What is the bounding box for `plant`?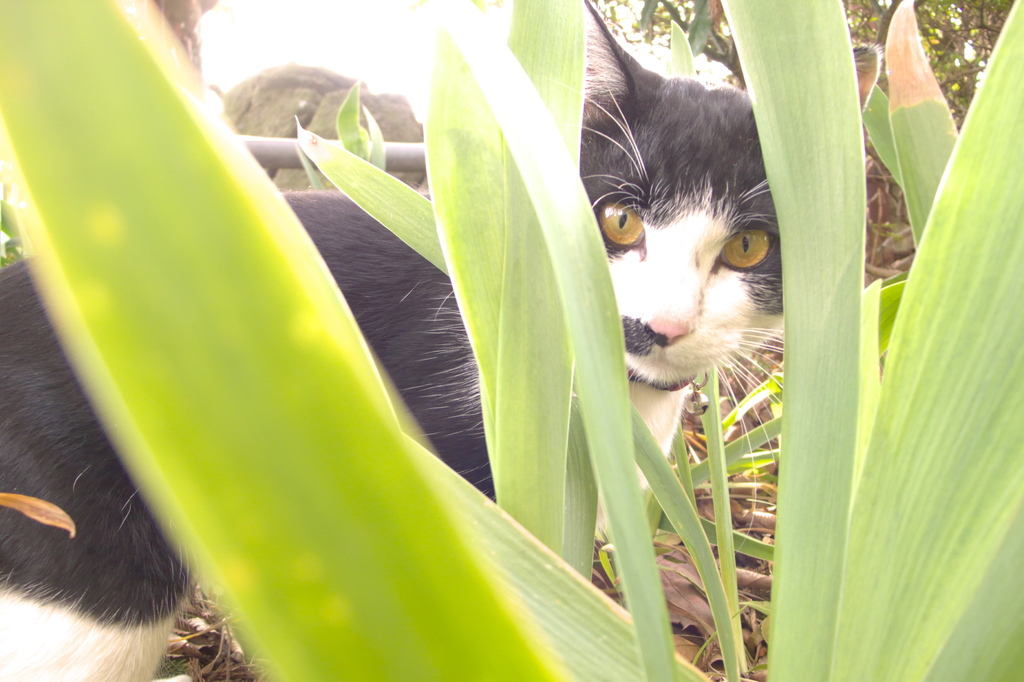
[x1=0, y1=0, x2=1023, y2=681].
